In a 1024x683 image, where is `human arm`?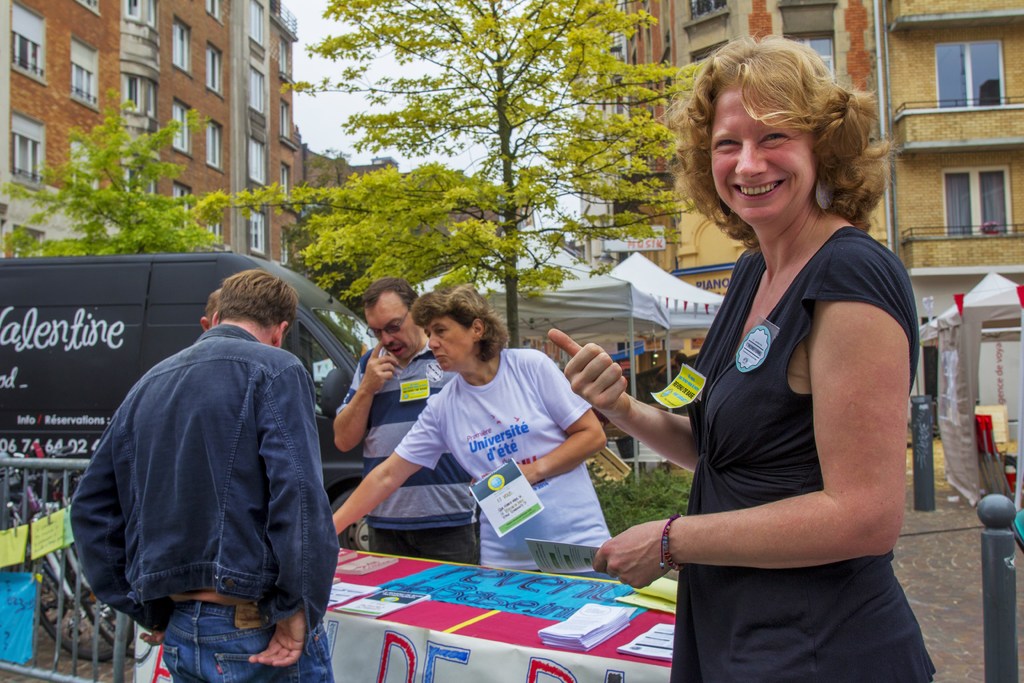
box=[516, 355, 608, 489].
